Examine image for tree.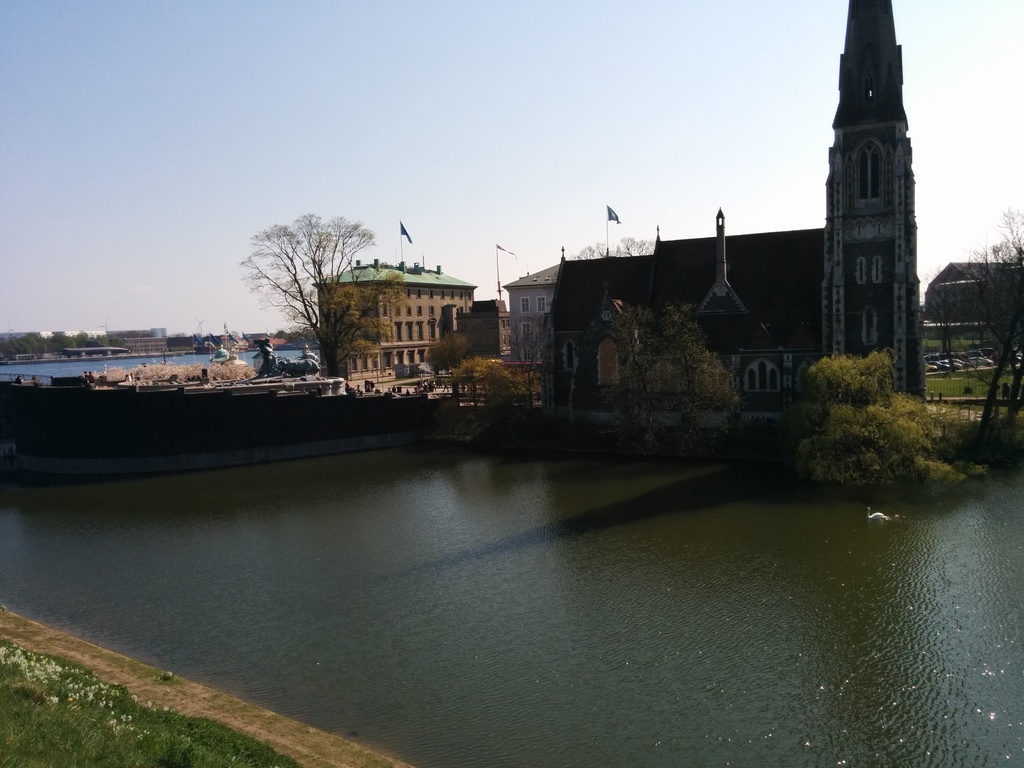
Examination result: 954 209 1021 450.
